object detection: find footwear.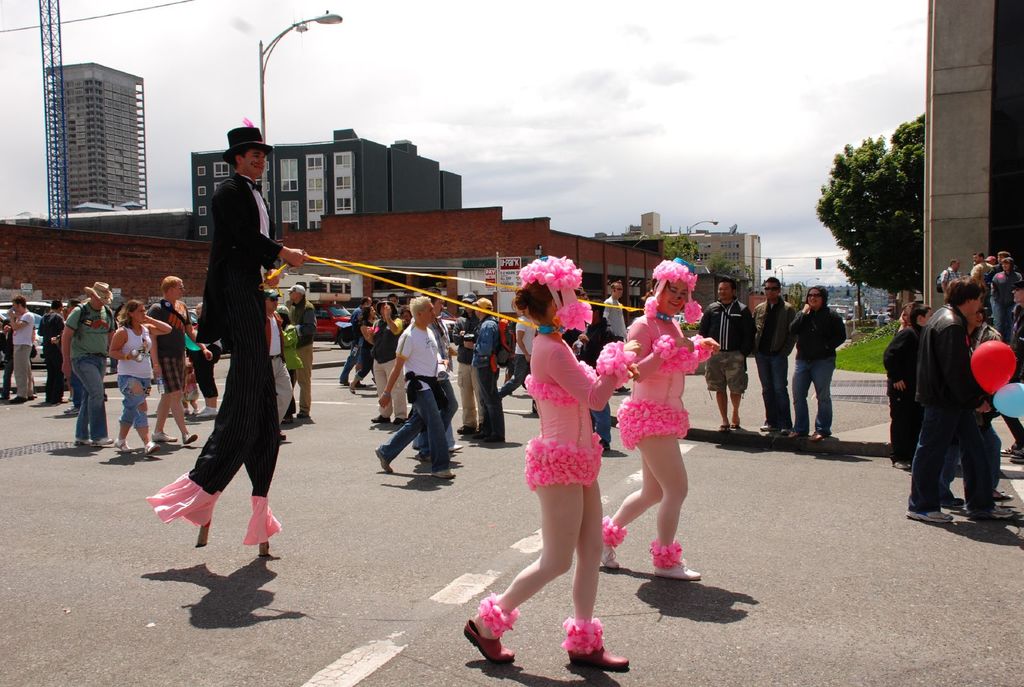
461, 612, 518, 670.
